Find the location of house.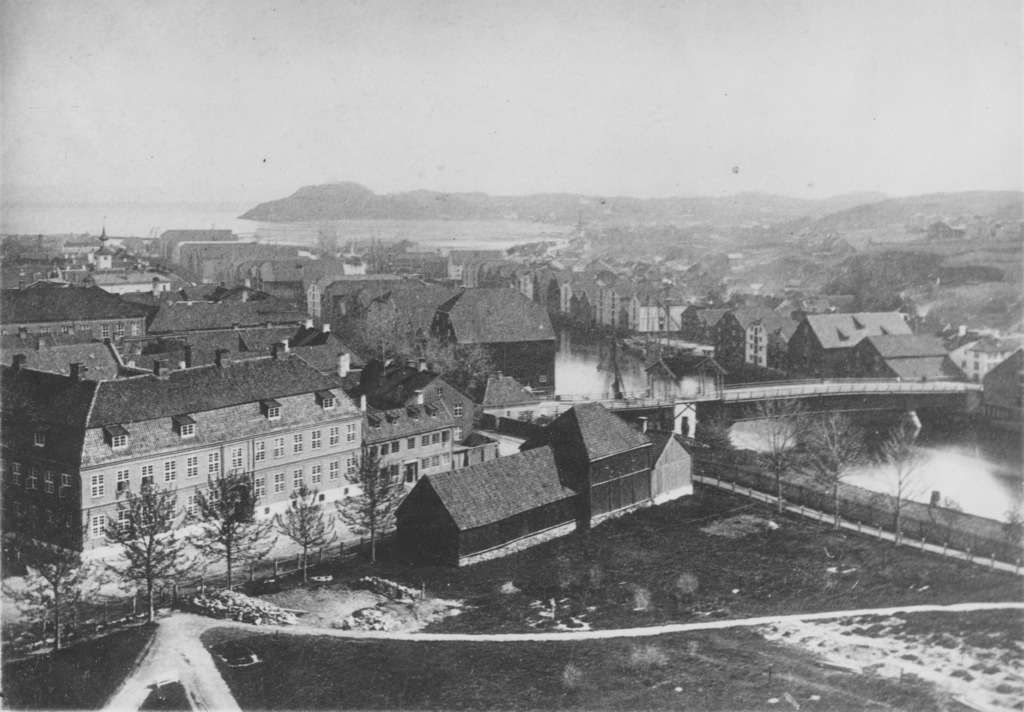
Location: 56 233 97 254.
